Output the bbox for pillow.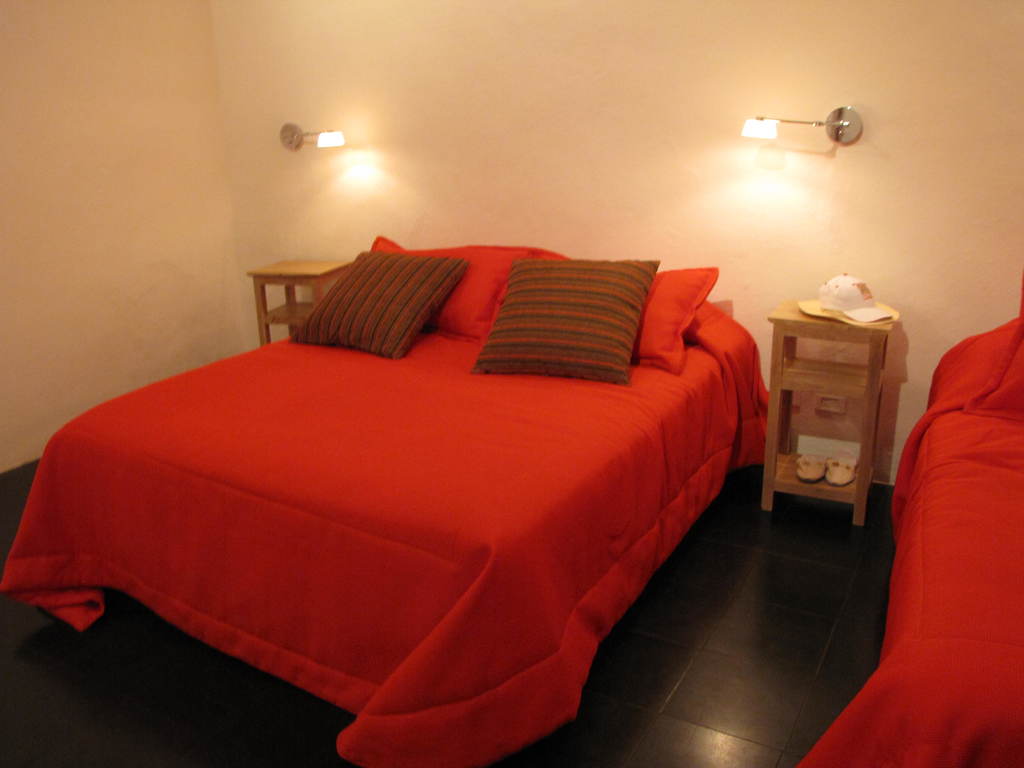
<region>461, 257, 667, 379</region>.
